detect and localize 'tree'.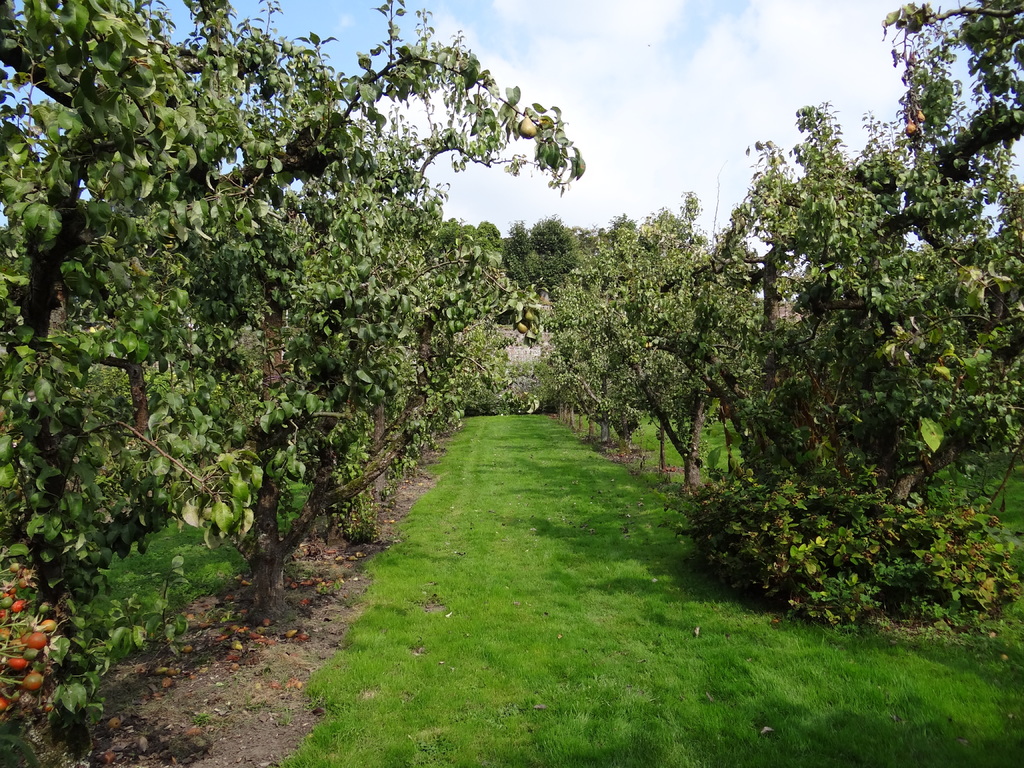
Localized at [left=0, top=0, right=576, bottom=634].
